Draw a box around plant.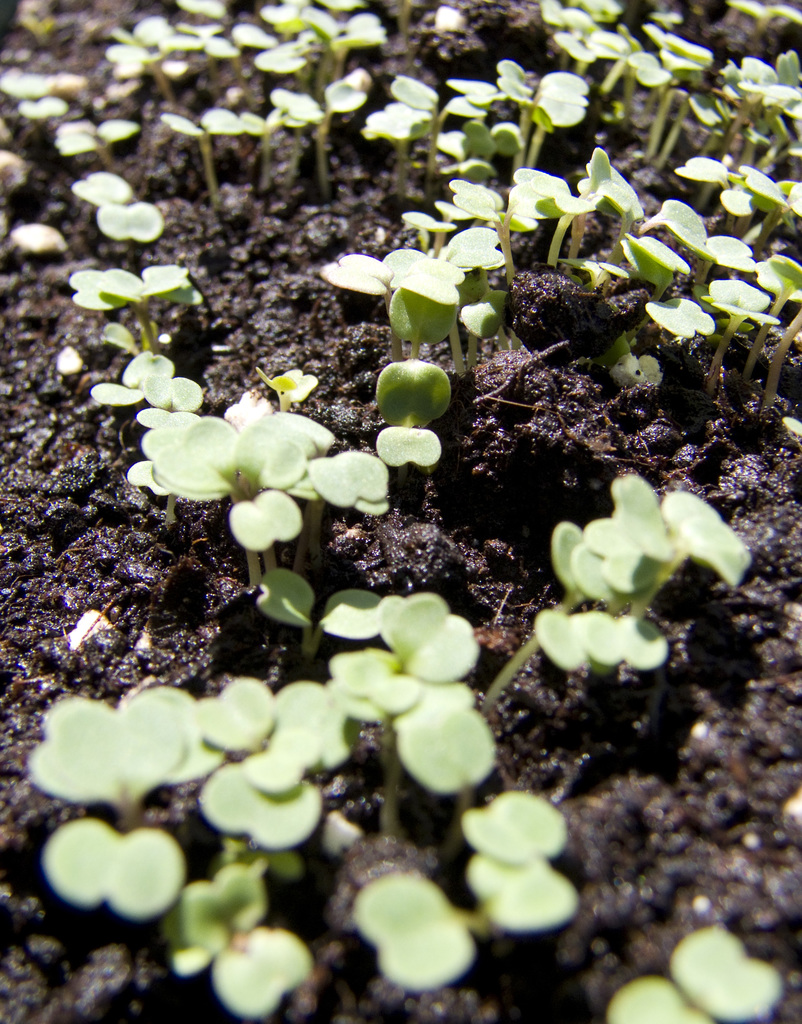
<bbox>348, 828, 659, 1013</bbox>.
